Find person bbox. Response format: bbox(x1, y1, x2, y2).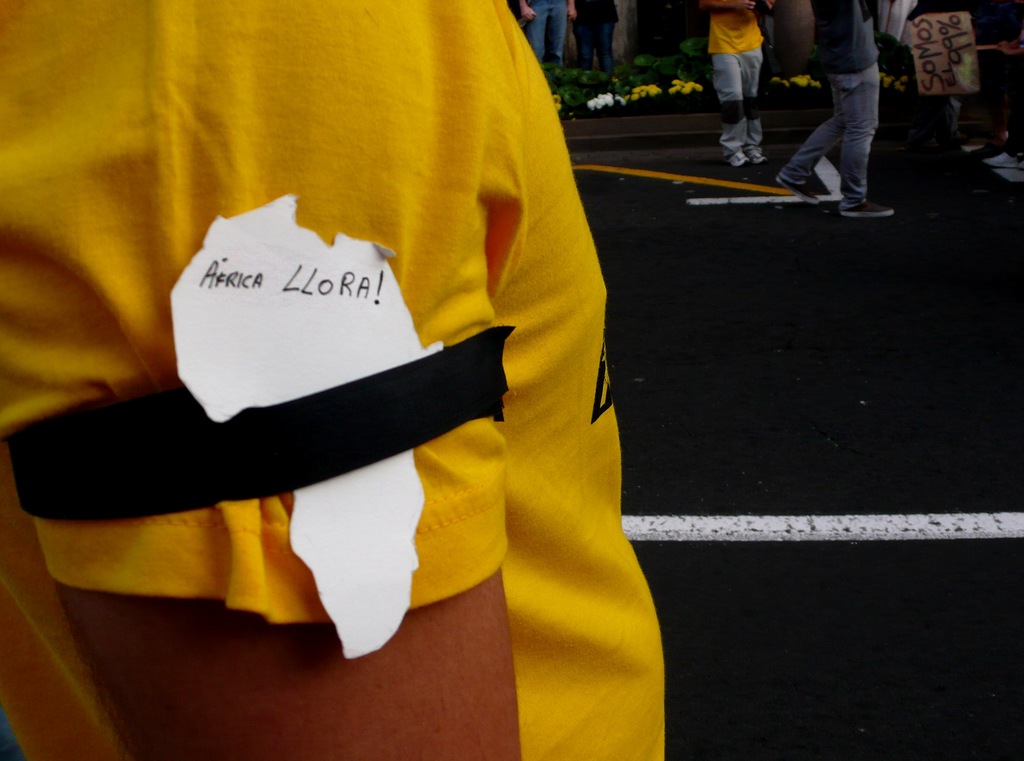
bbox(0, 0, 656, 760).
